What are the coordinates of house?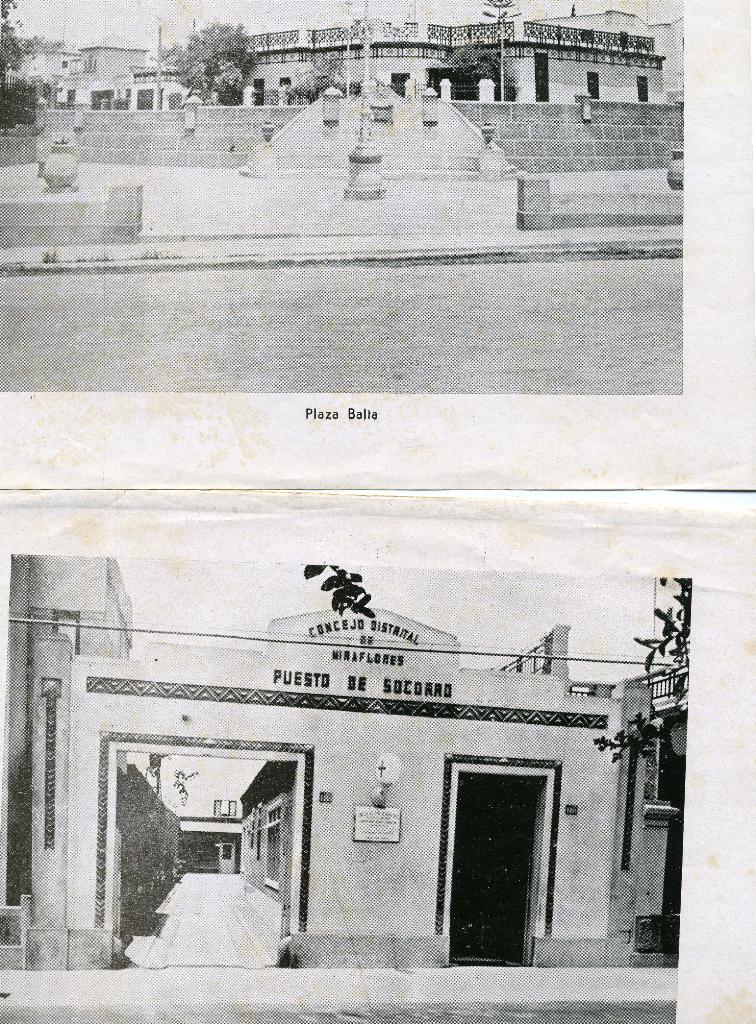
0,16,662,104.
